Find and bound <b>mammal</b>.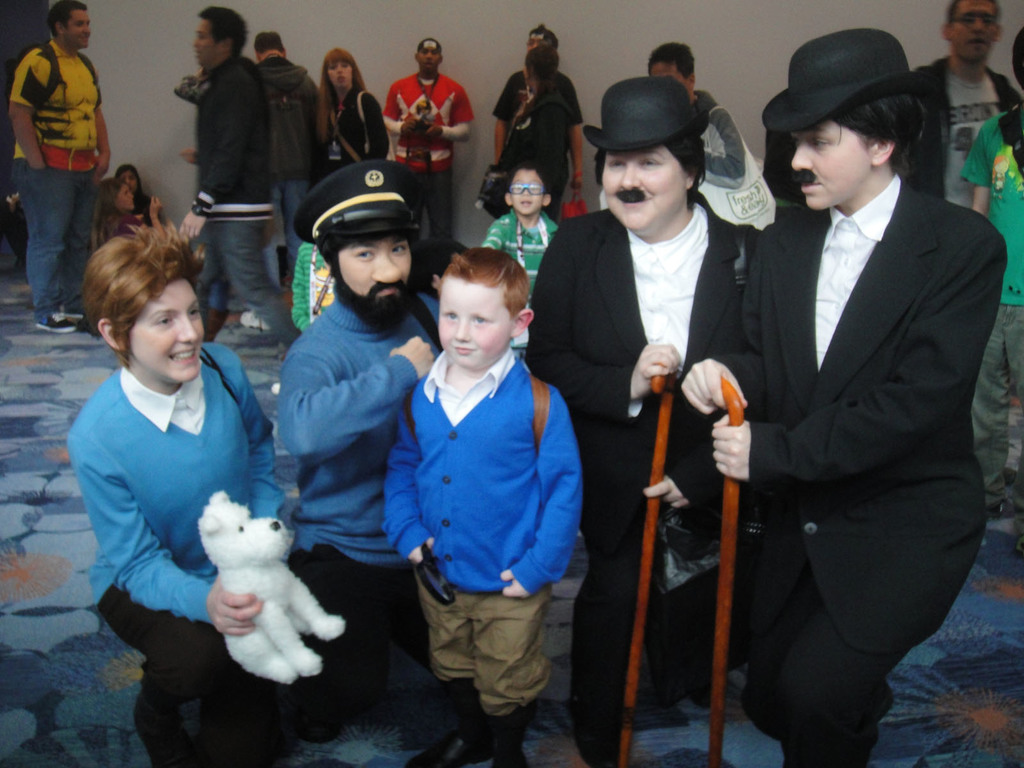
Bound: left=680, top=27, right=1011, bottom=767.
